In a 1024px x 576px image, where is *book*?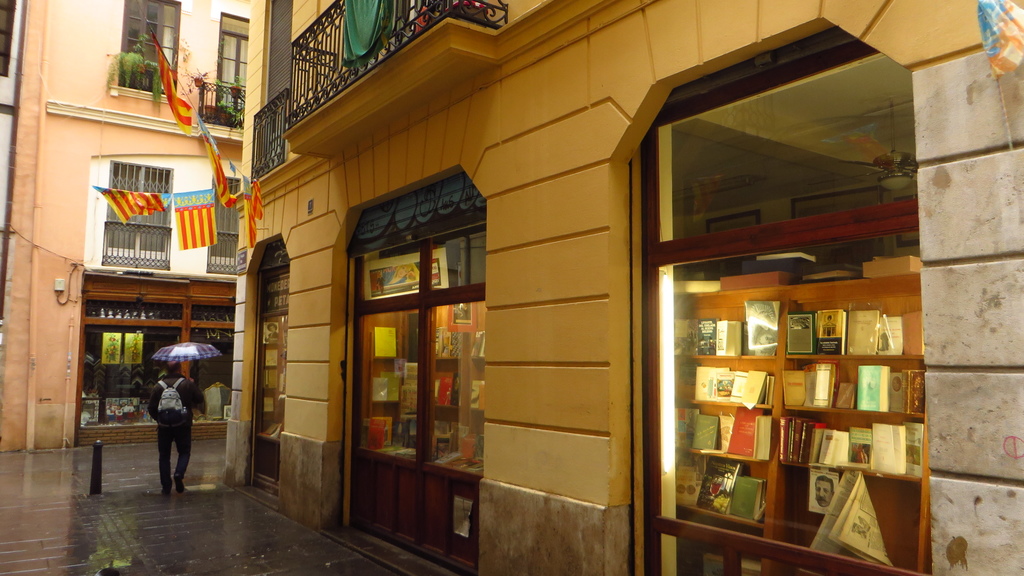
bbox(715, 319, 742, 353).
